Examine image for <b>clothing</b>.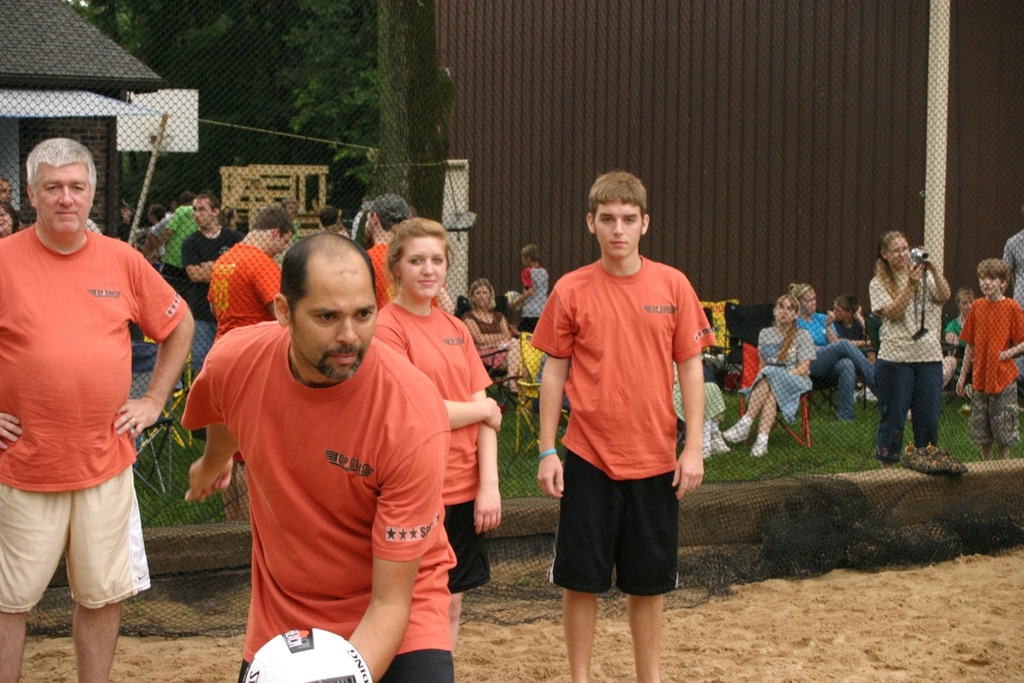
Examination result: {"x1": 207, "y1": 242, "x2": 282, "y2": 344}.
